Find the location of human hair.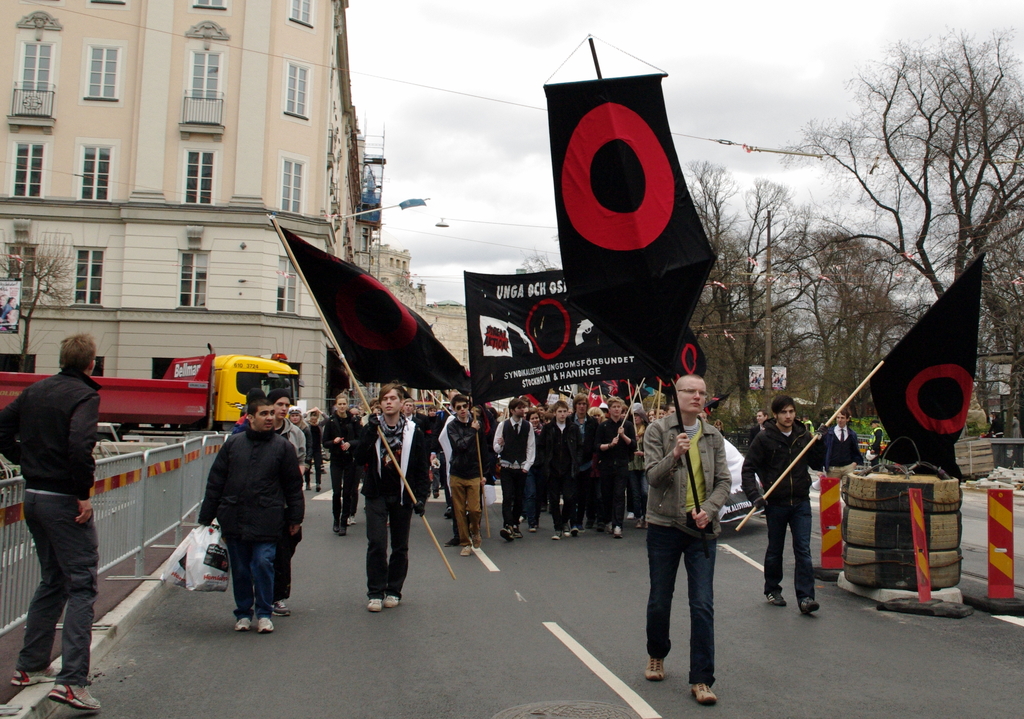
Location: {"x1": 61, "y1": 332, "x2": 93, "y2": 388}.
